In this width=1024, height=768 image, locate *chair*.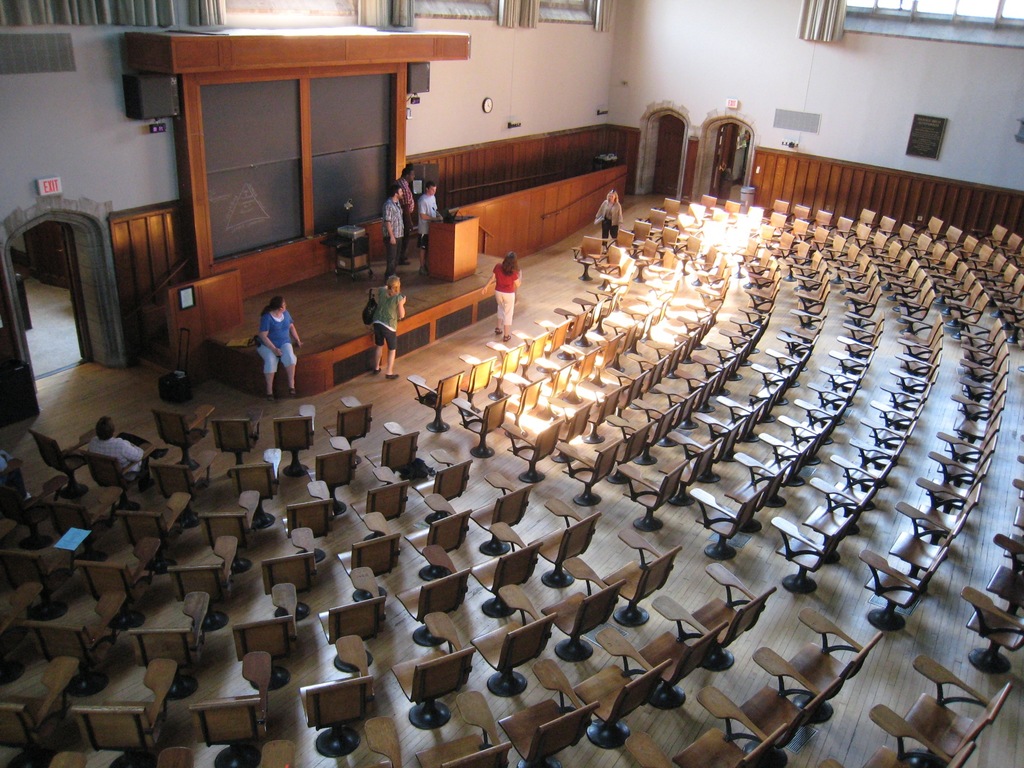
Bounding box: 417,691,511,767.
